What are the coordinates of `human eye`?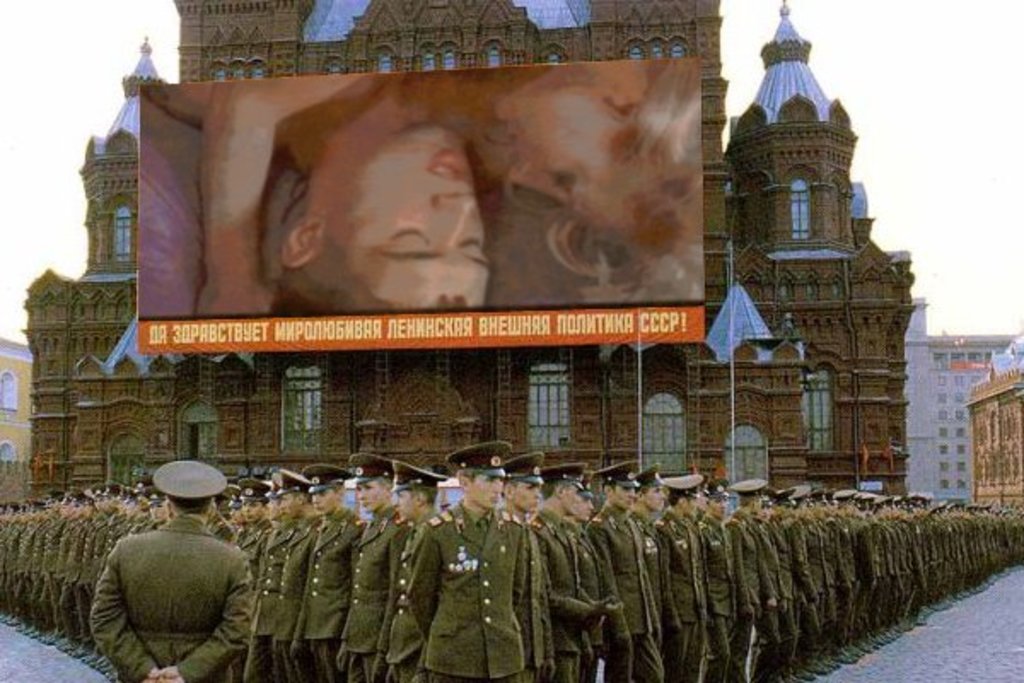
locate(387, 219, 430, 246).
